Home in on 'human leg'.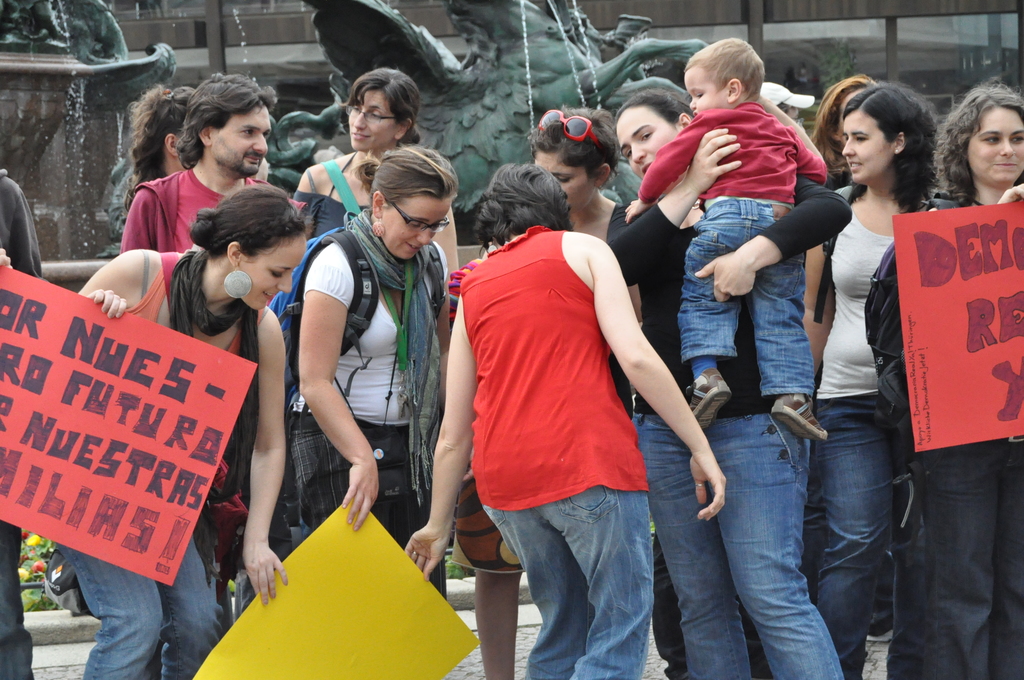
Homed in at Rect(681, 190, 756, 407).
